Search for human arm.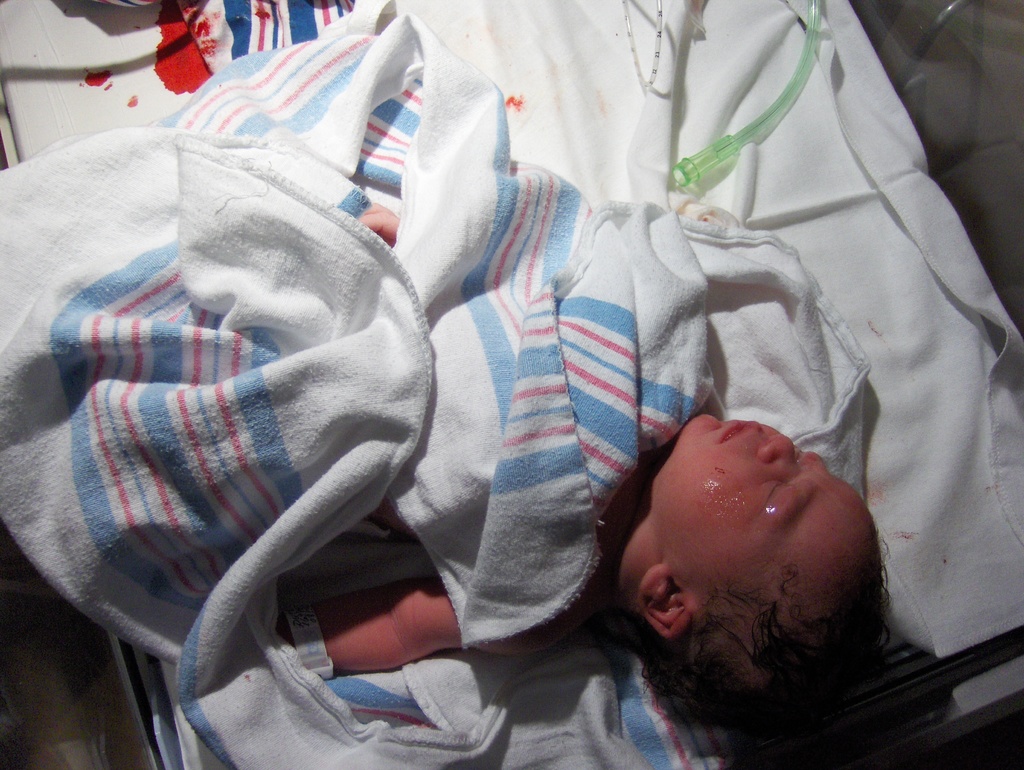
Found at box=[277, 575, 522, 669].
